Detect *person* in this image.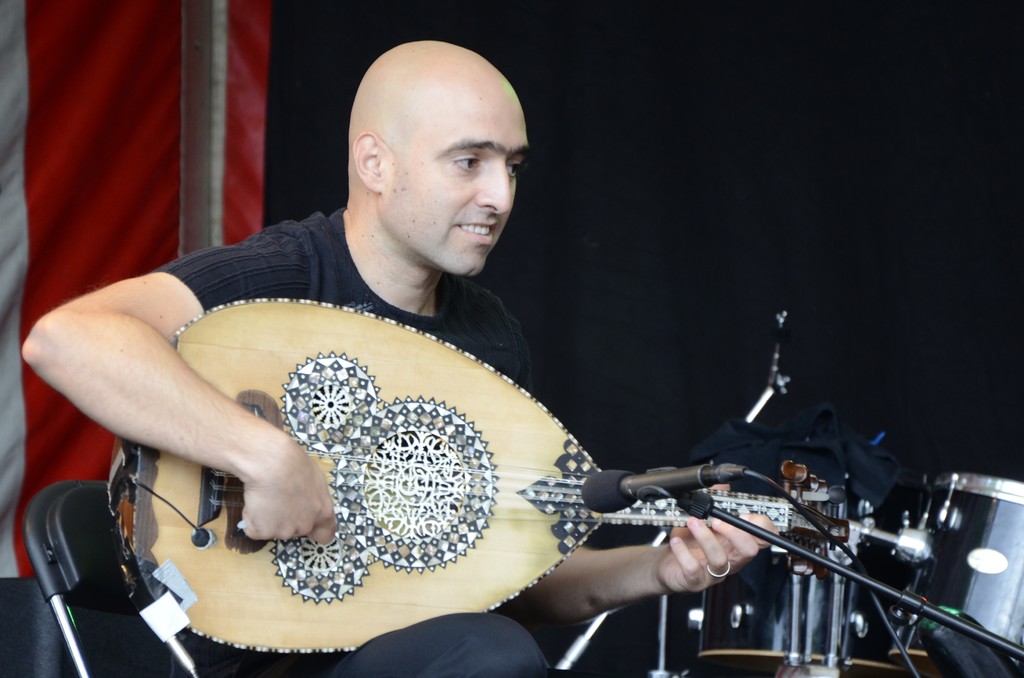
Detection: pyautogui.locateOnScreen(12, 42, 783, 677).
